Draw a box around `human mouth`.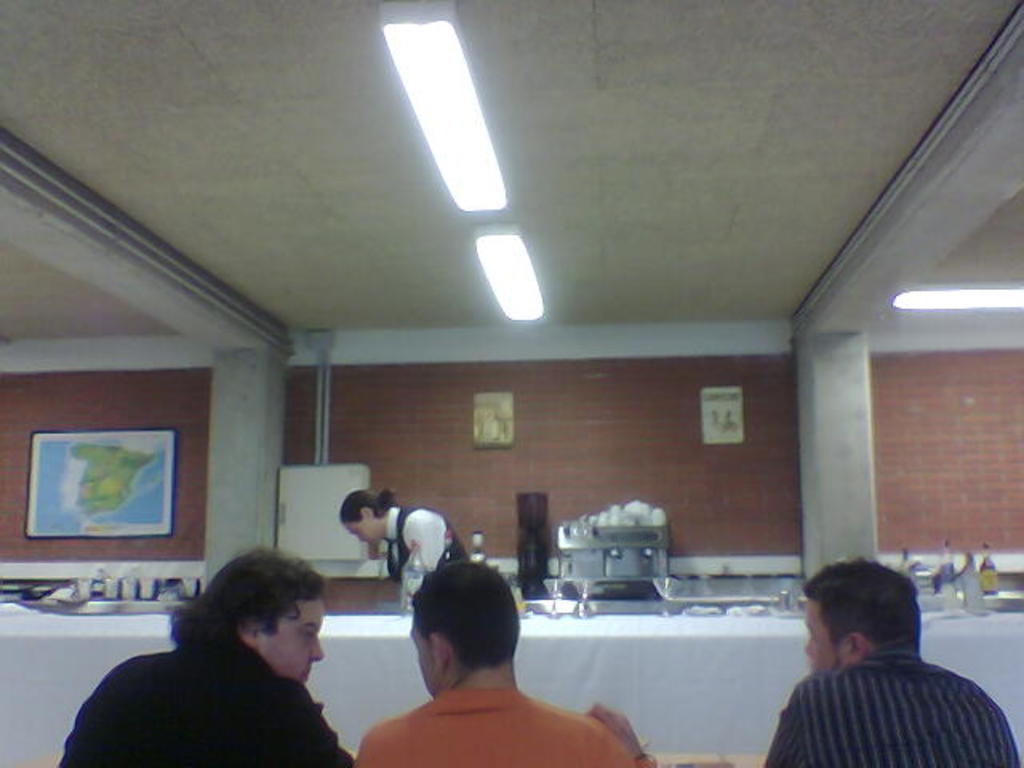
<bbox>301, 669, 310, 682</bbox>.
